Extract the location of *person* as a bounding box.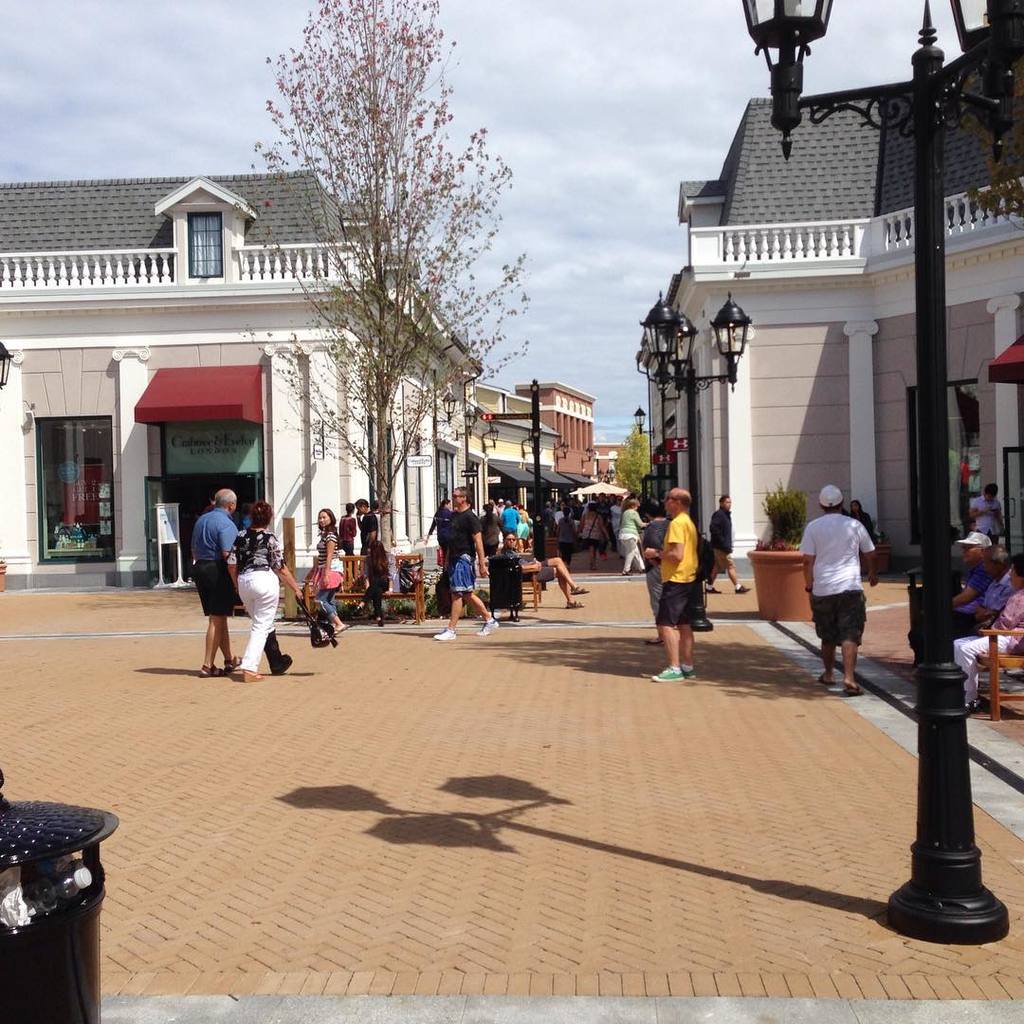
BBox(943, 526, 1001, 632).
